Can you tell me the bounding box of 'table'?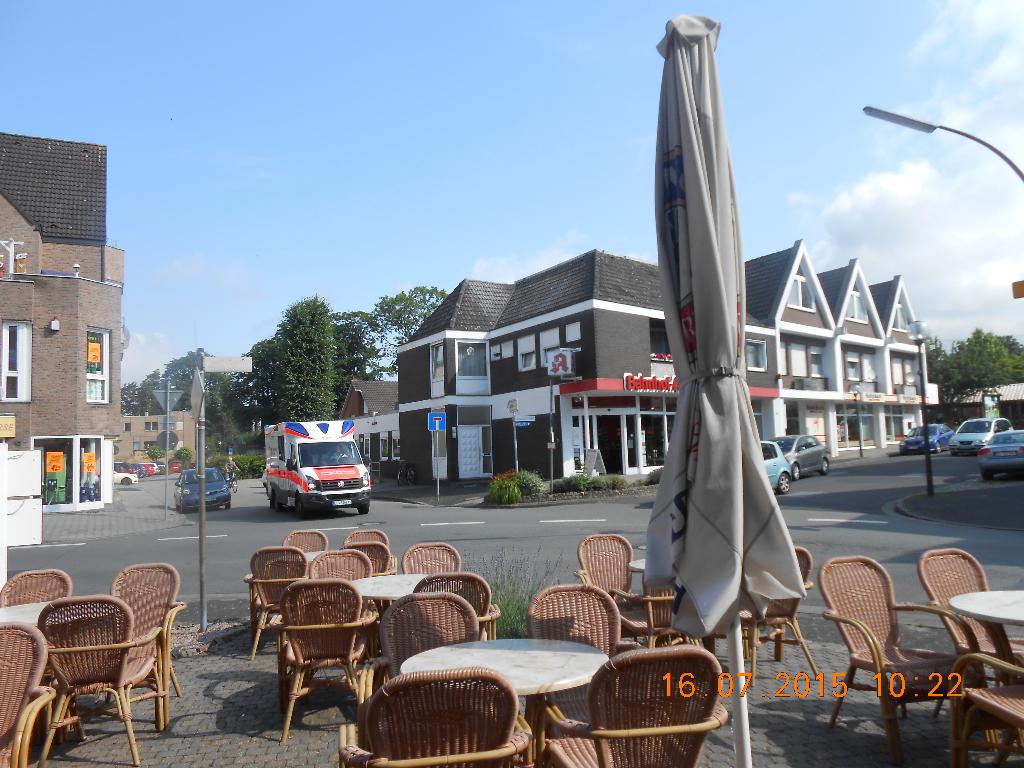
(1, 597, 59, 637).
